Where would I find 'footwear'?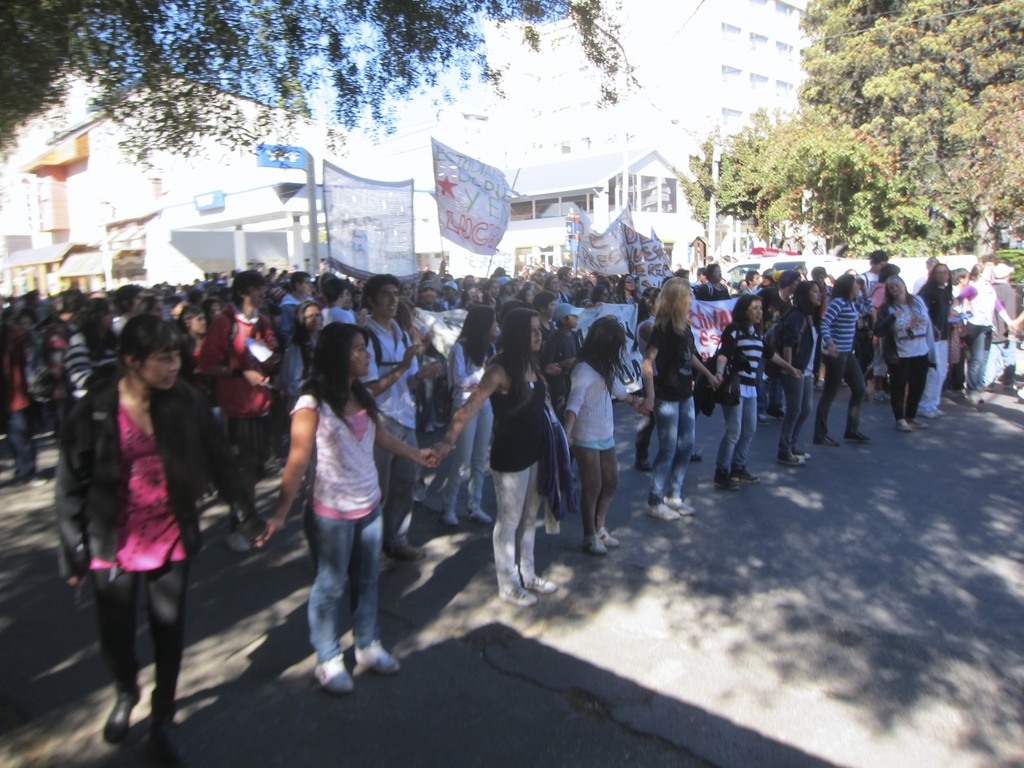
At 712:467:738:491.
